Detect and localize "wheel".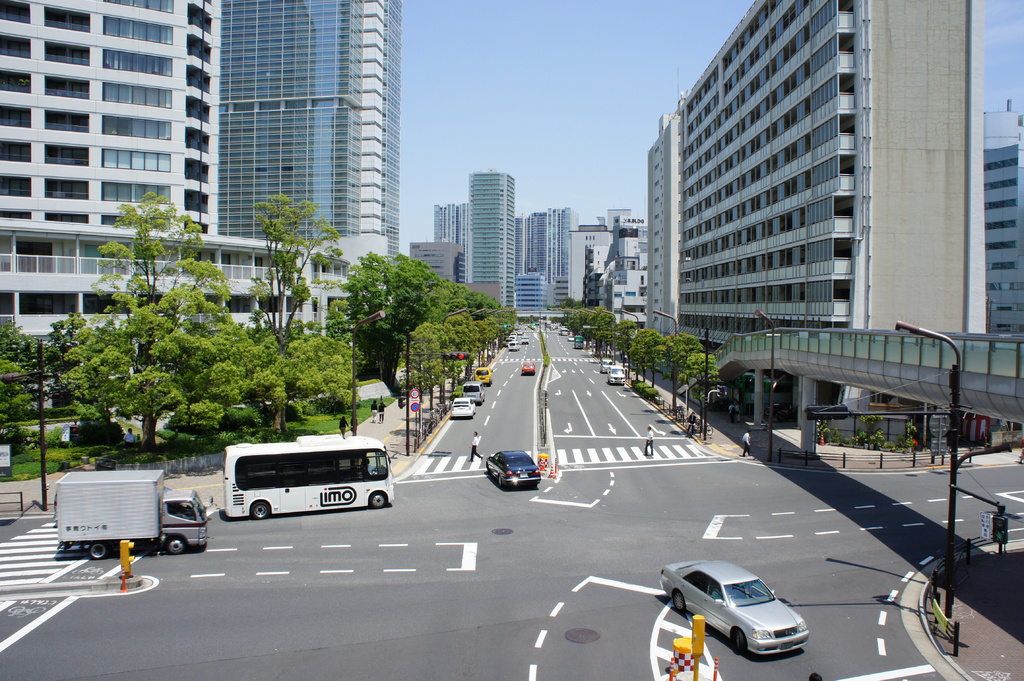
Localized at 737 630 748 652.
